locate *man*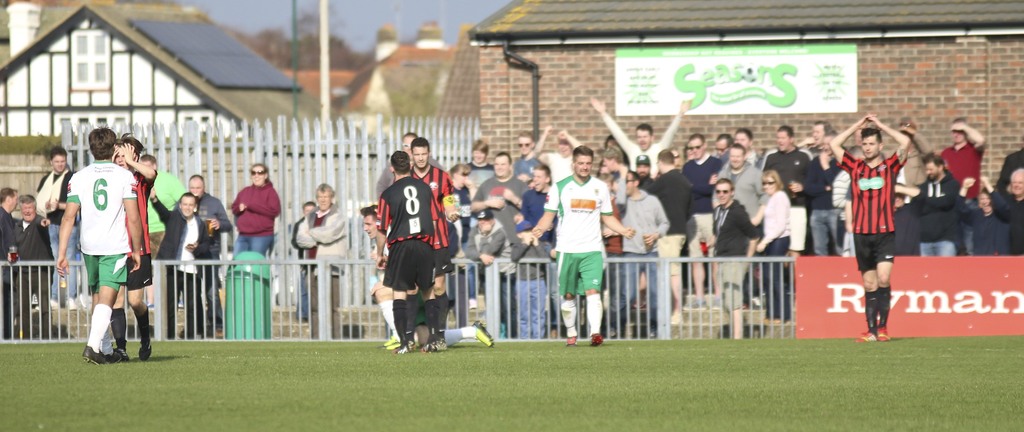
l=35, t=142, r=76, b=308
